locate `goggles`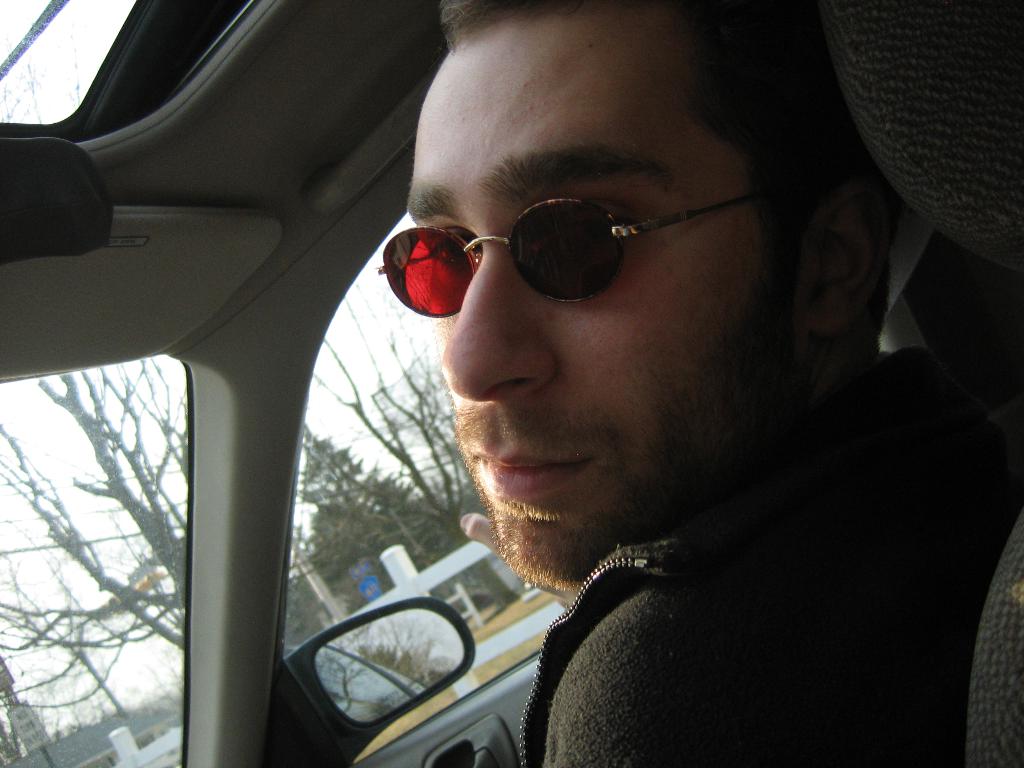
BBox(353, 176, 770, 312)
